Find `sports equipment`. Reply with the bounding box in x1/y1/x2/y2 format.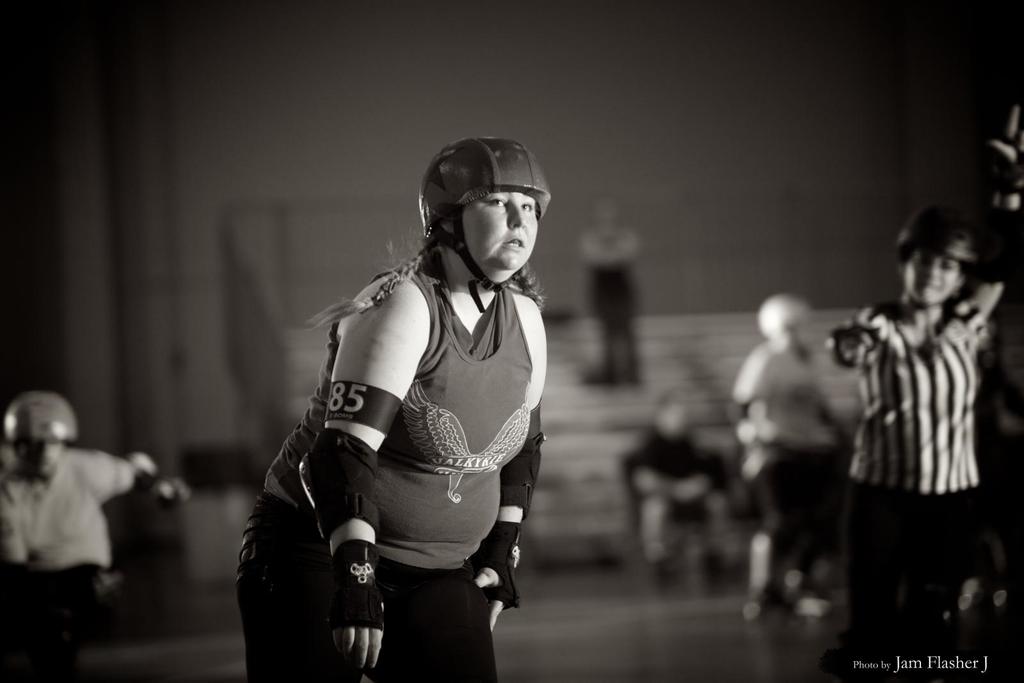
324/538/384/631.
